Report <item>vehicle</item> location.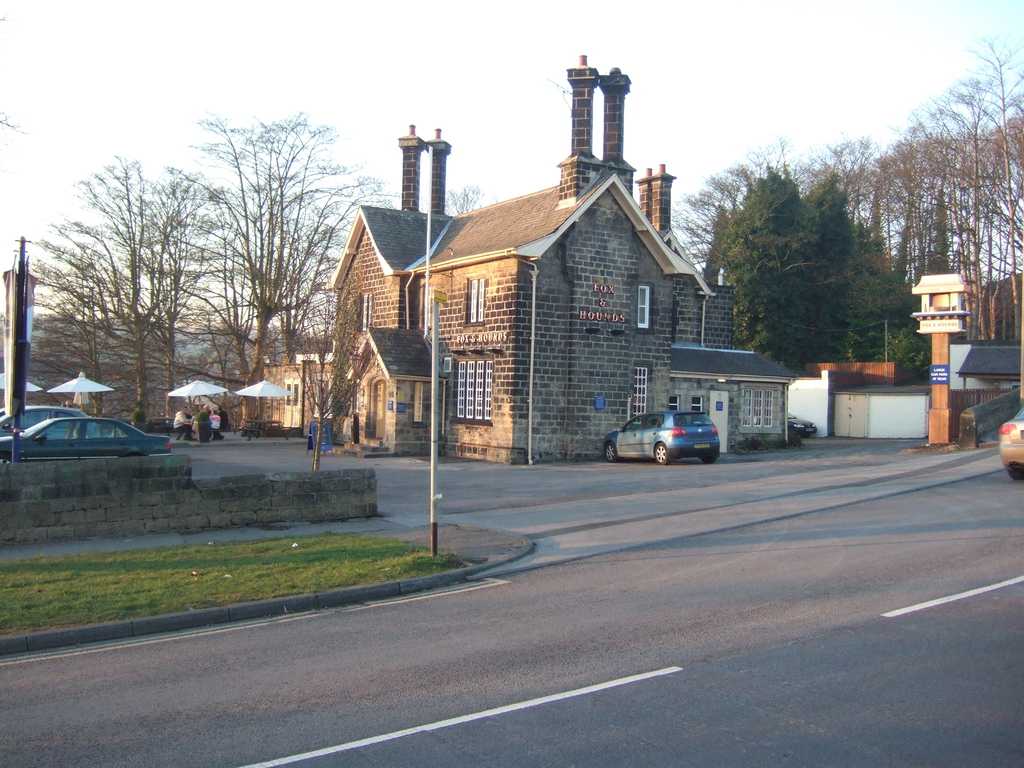
Report: 1004/402/1023/479.
